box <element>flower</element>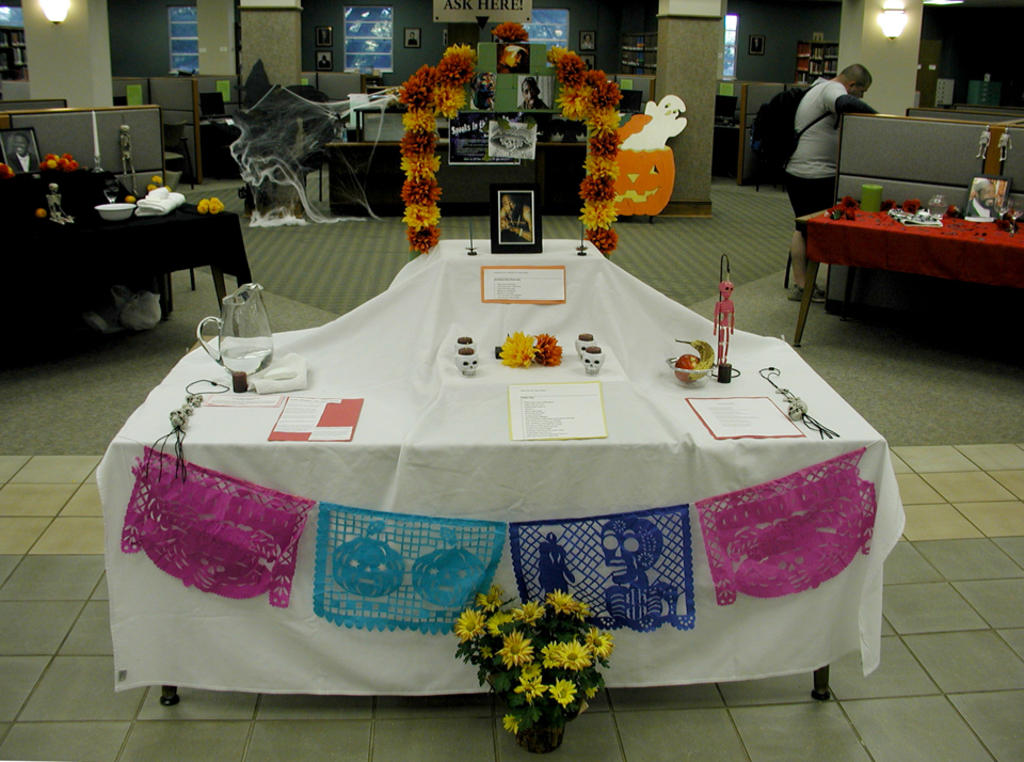
[943, 205, 957, 215]
